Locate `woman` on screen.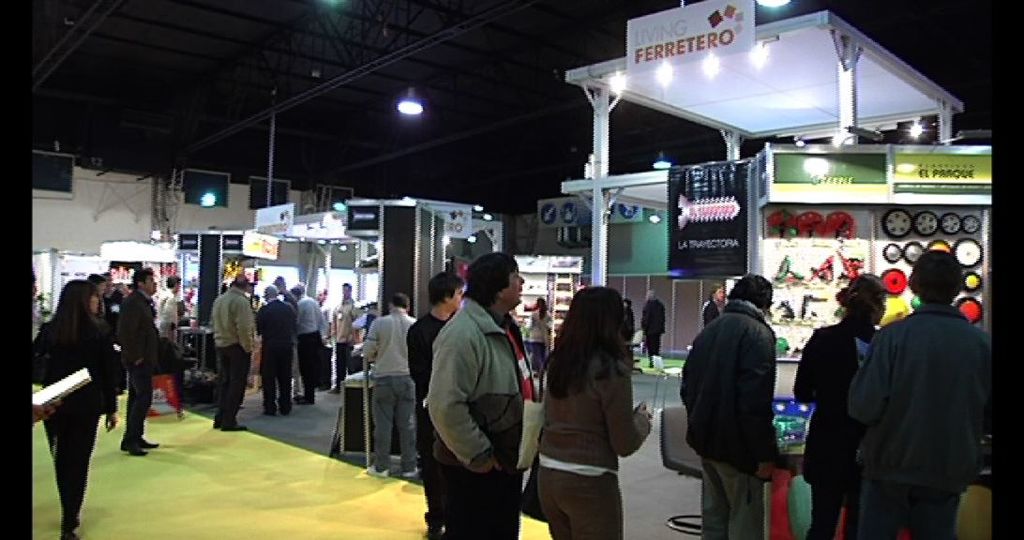
On screen at bbox(28, 278, 123, 536).
